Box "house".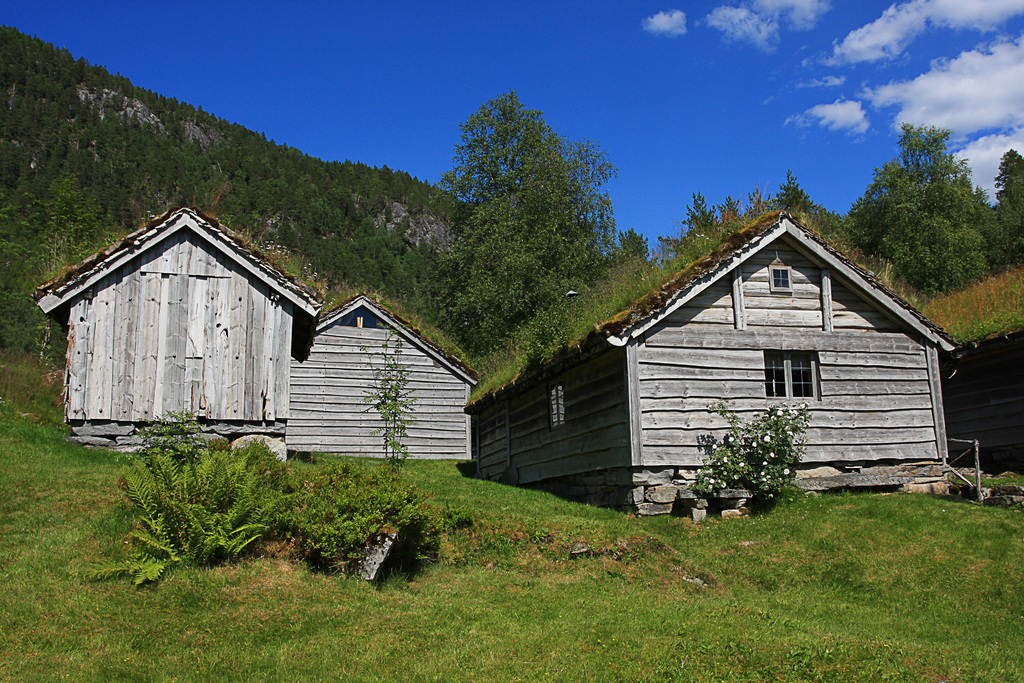
crop(35, 205, 325, 462).
